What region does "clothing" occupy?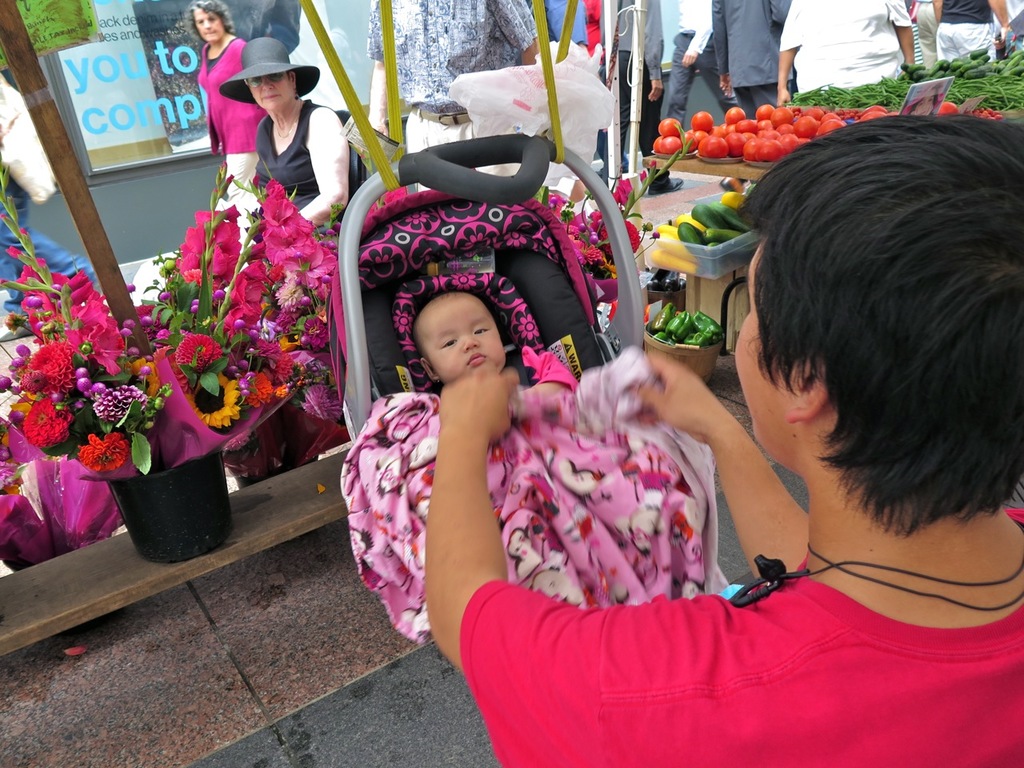
detection(358, 0, 570, 175).
